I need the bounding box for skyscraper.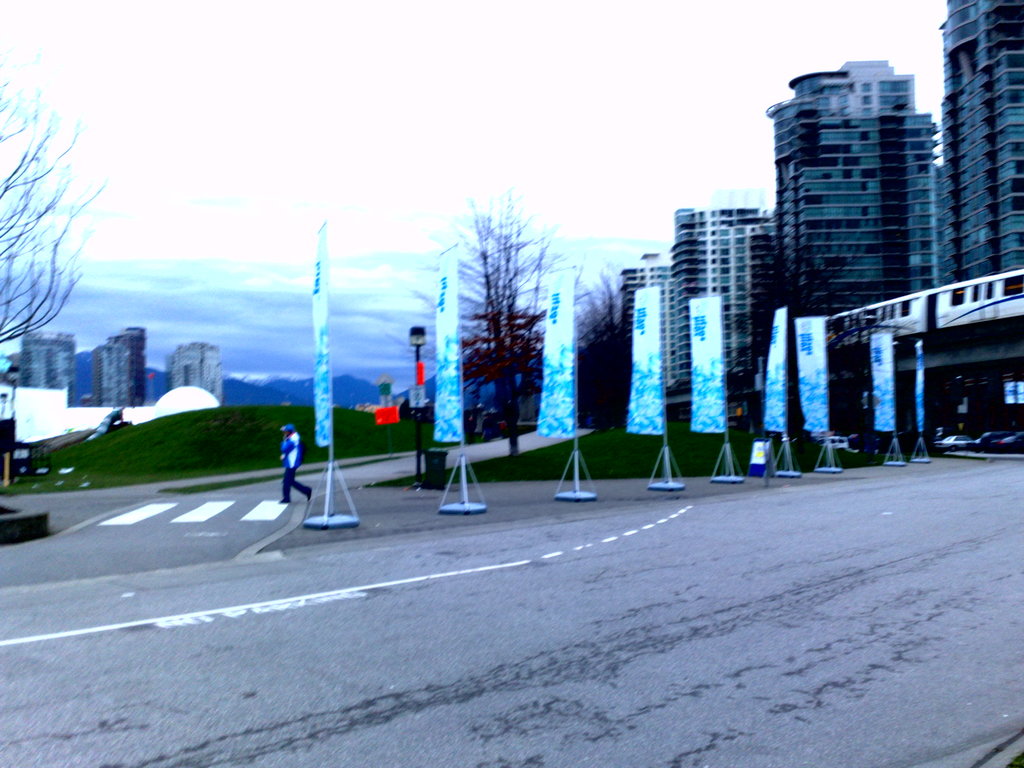
Here it is: x1=939, y1=0, x2=1023, y2=287.
